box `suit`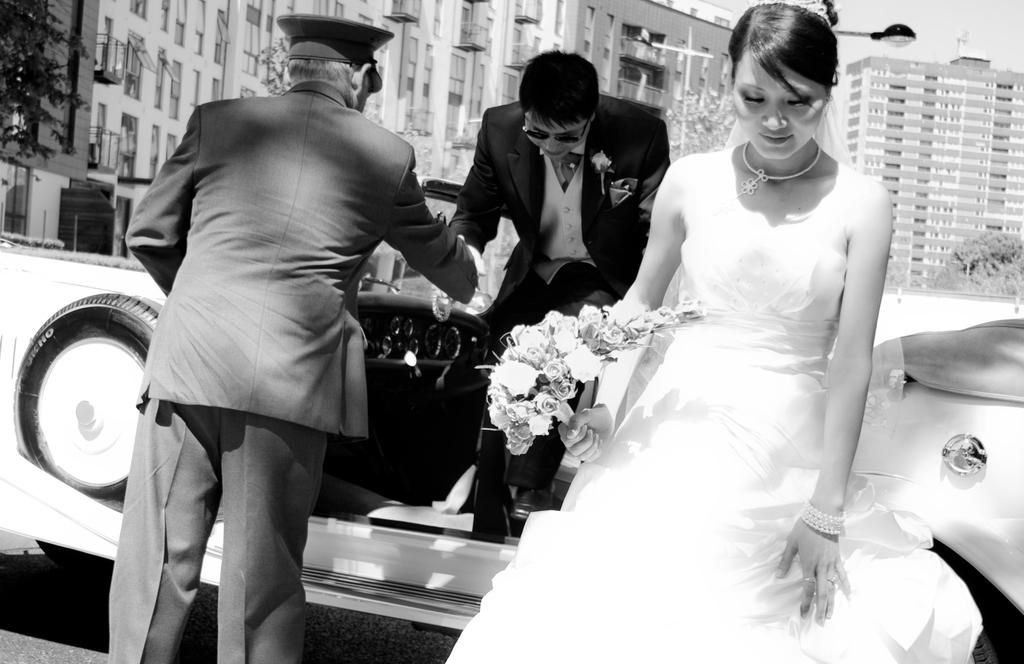
locate(107, 82, 481, 663)
